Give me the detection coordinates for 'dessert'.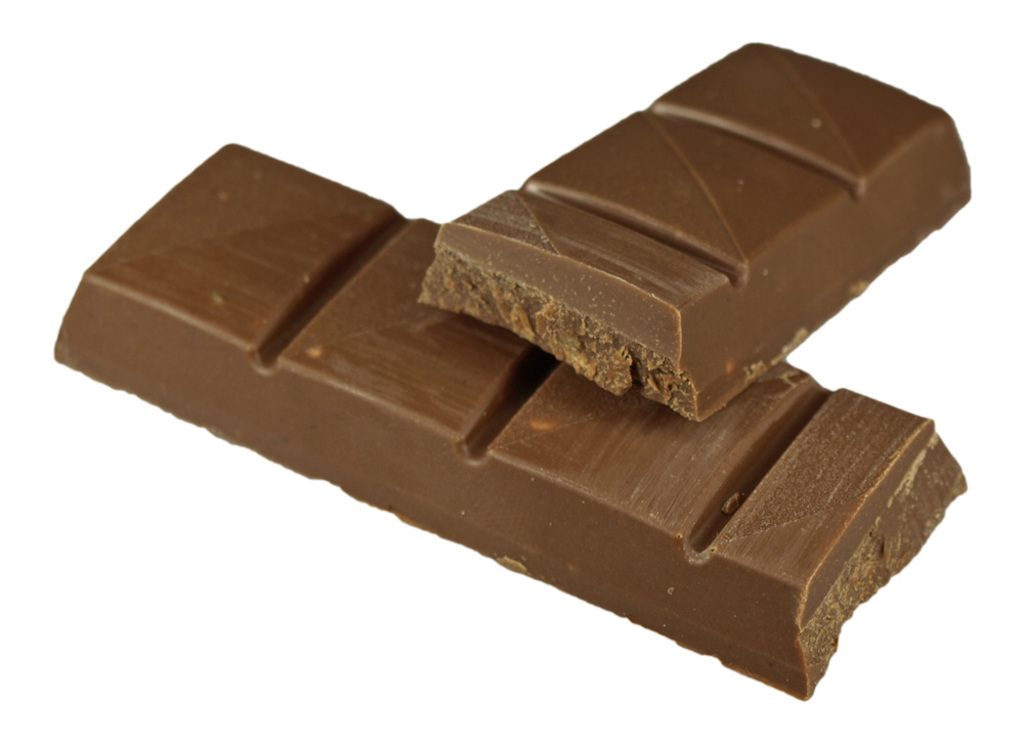
{"left": 415, "top": 40, "right": 980, "bottom": 424}.
